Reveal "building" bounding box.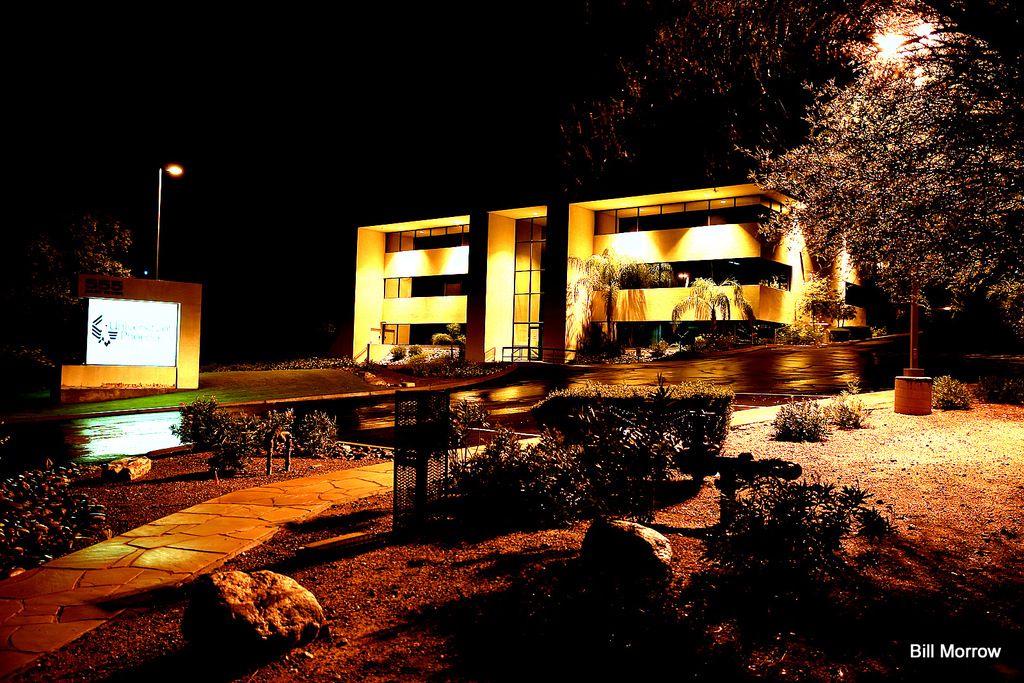
Revealed: x1=351 y1=180 x2=889 y2=363.
